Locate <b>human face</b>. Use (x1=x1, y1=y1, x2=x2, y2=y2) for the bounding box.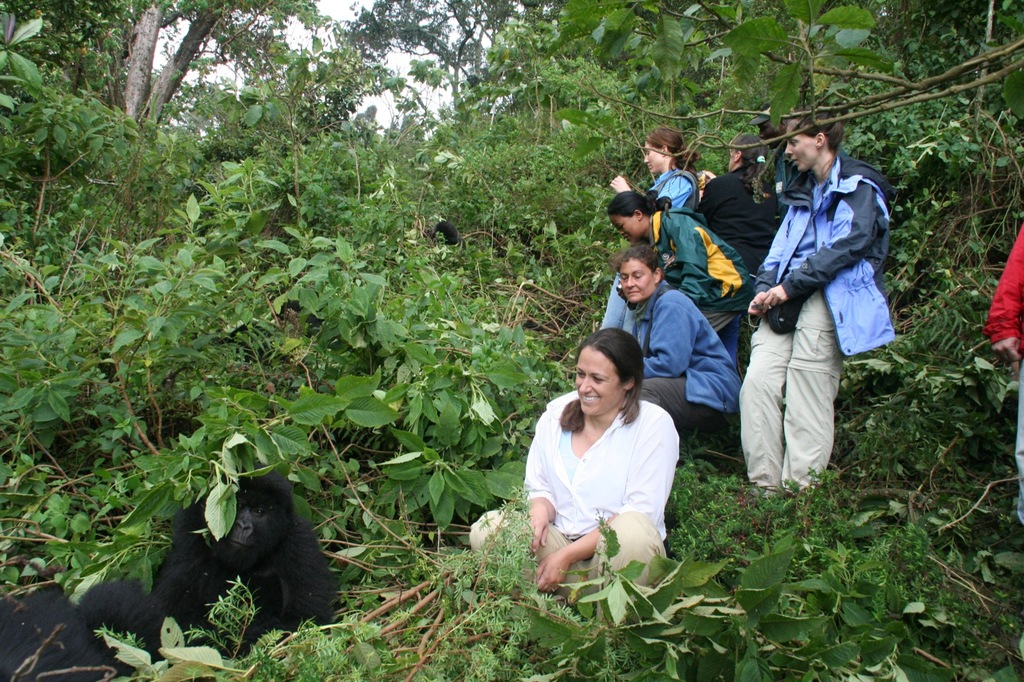
(x1=754, y1=120, x2=783, y2=145).
